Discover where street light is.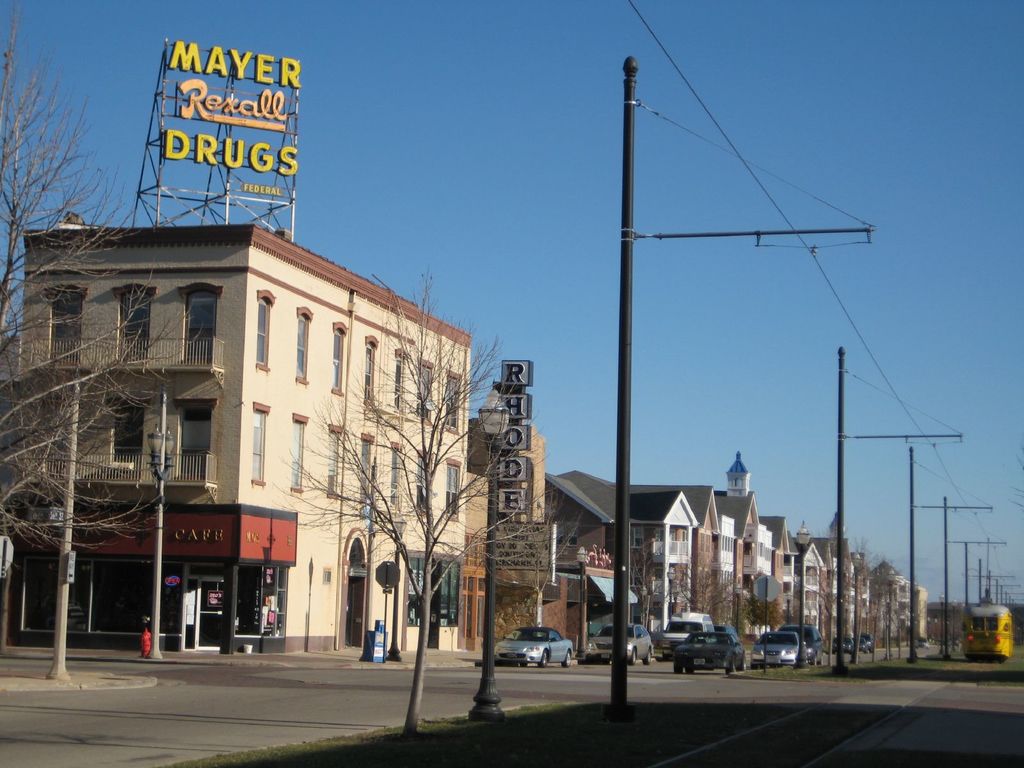
Discovered at x1=886, y1=569, x2=899, y2=660.
